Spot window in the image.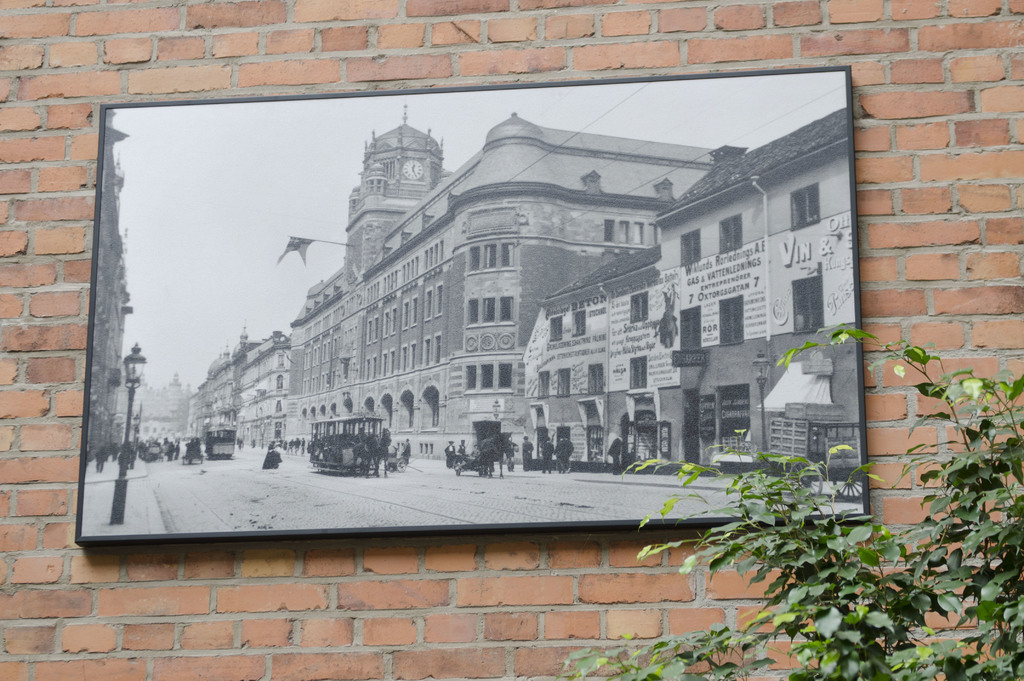
window found at l=585, t=361, r=605, b=397.
